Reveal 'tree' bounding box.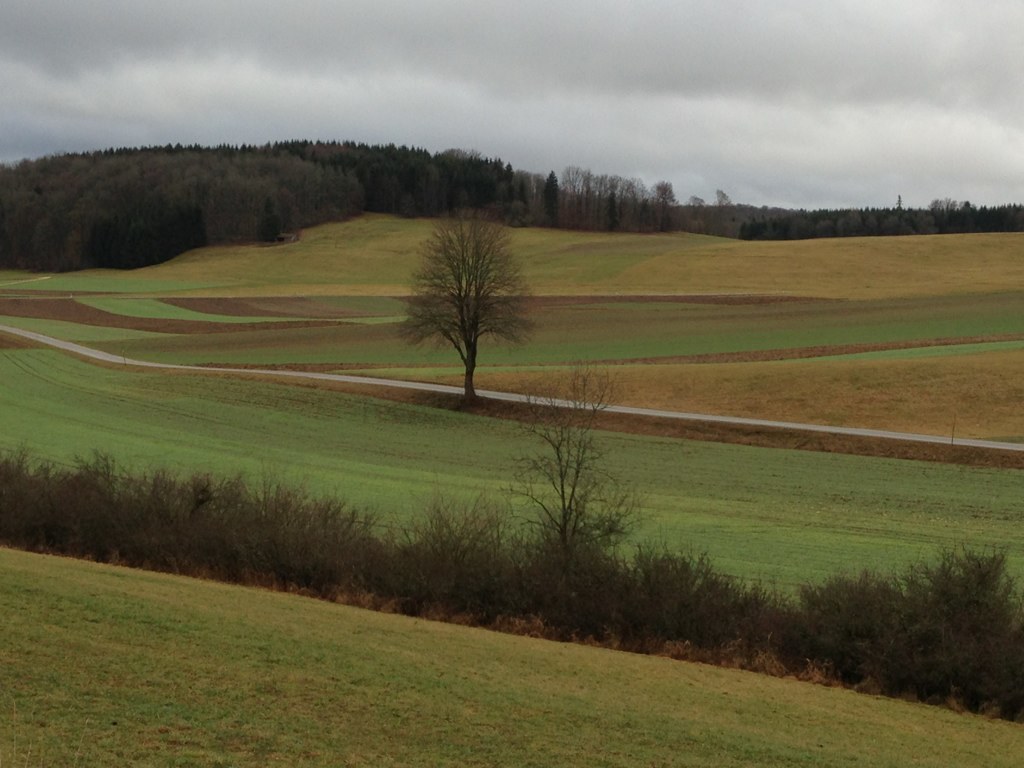
Revealed: <region>558, 166, 597, 237</region>.
